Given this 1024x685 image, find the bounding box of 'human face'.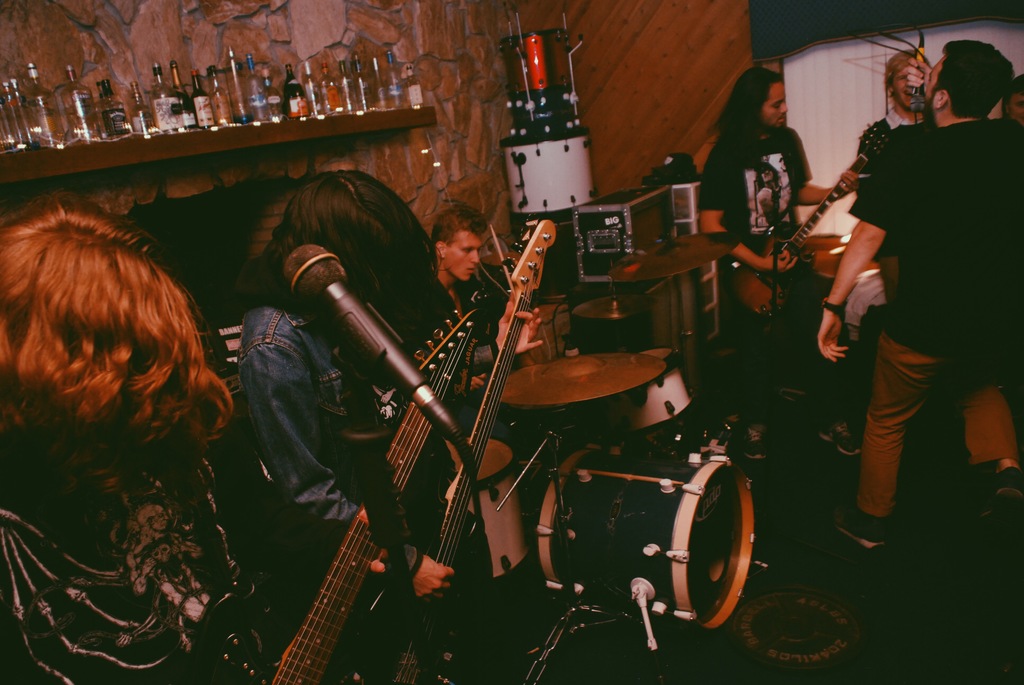
{"x1": 926, "y1": 61, "x2": 941, "y2": 107}.
